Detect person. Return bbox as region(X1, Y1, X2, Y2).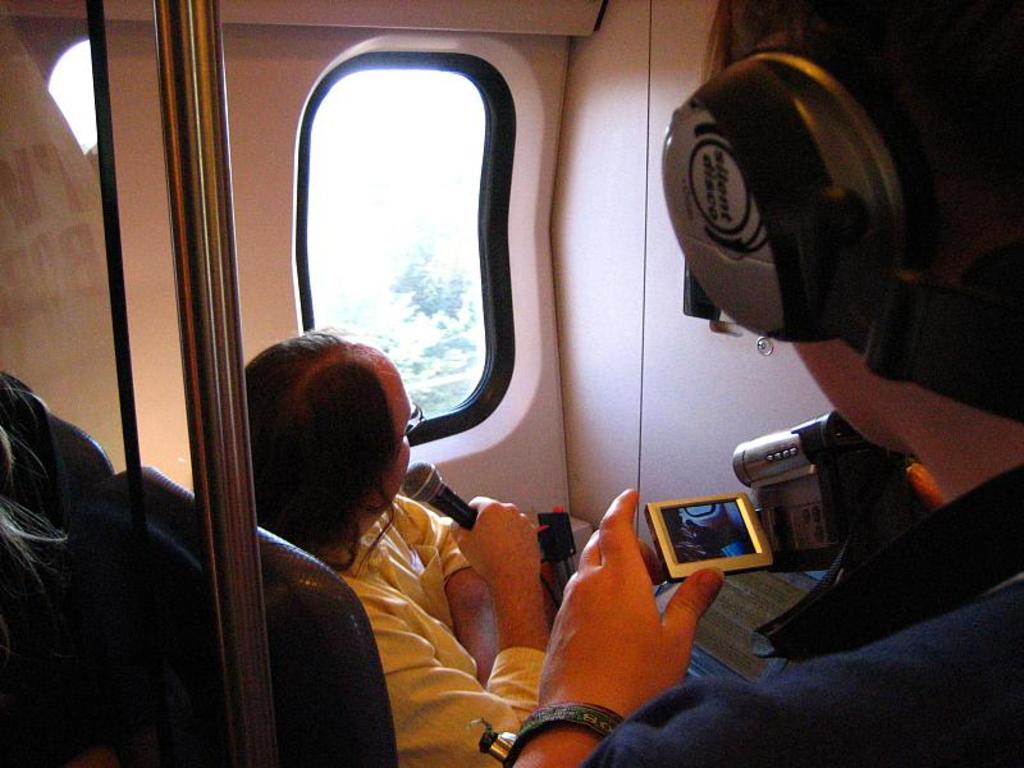
region(509, 15, 1023, 767).
